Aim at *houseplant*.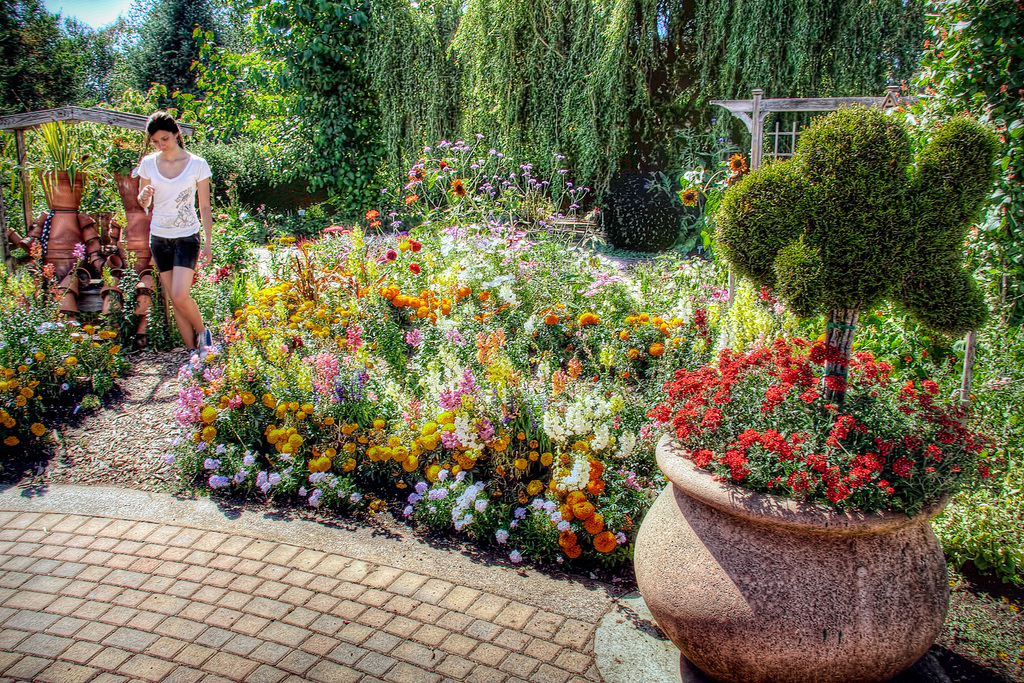
Aimed at l=624, t=322, r=1004, b=682.
